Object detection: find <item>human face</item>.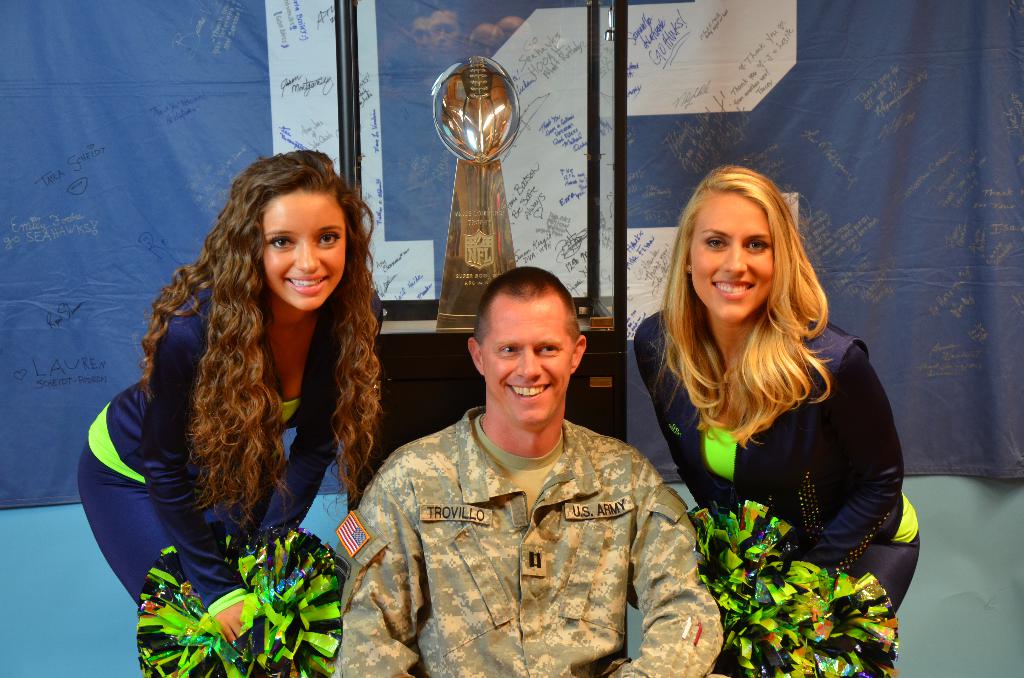
(482,298,578,420).
